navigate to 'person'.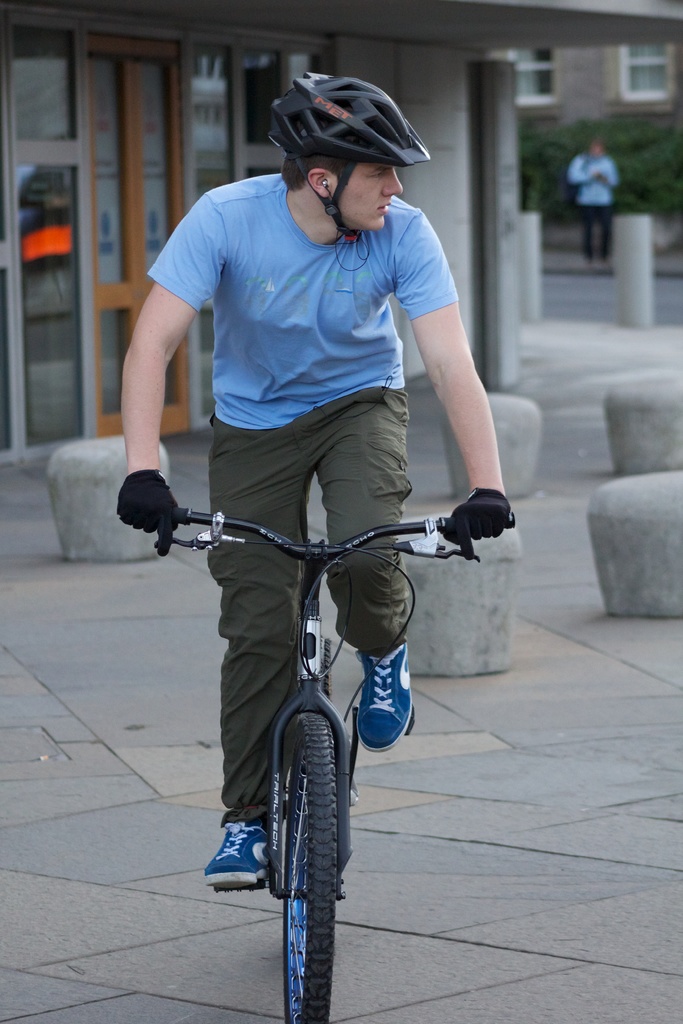
Navigation target: {"x1": 113, "y1": 77, "x2": 509, "y2": 813}.
